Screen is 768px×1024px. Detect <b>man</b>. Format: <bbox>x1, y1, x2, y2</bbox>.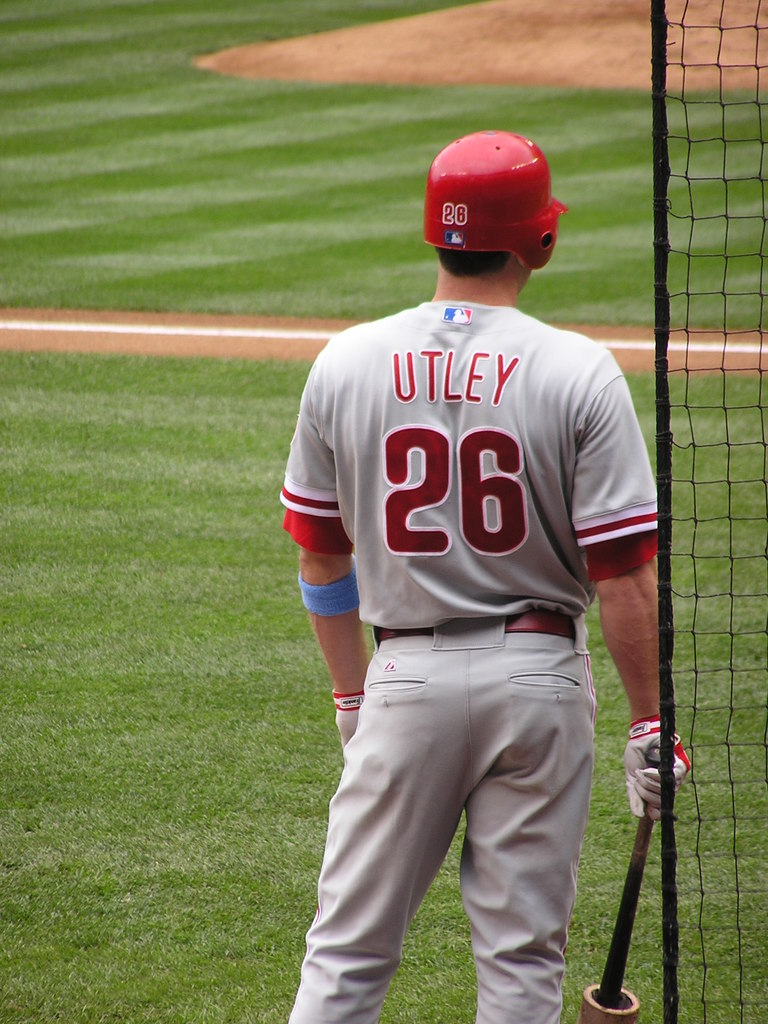
<bbox>271, 127, 691, 1023</bbox>.
